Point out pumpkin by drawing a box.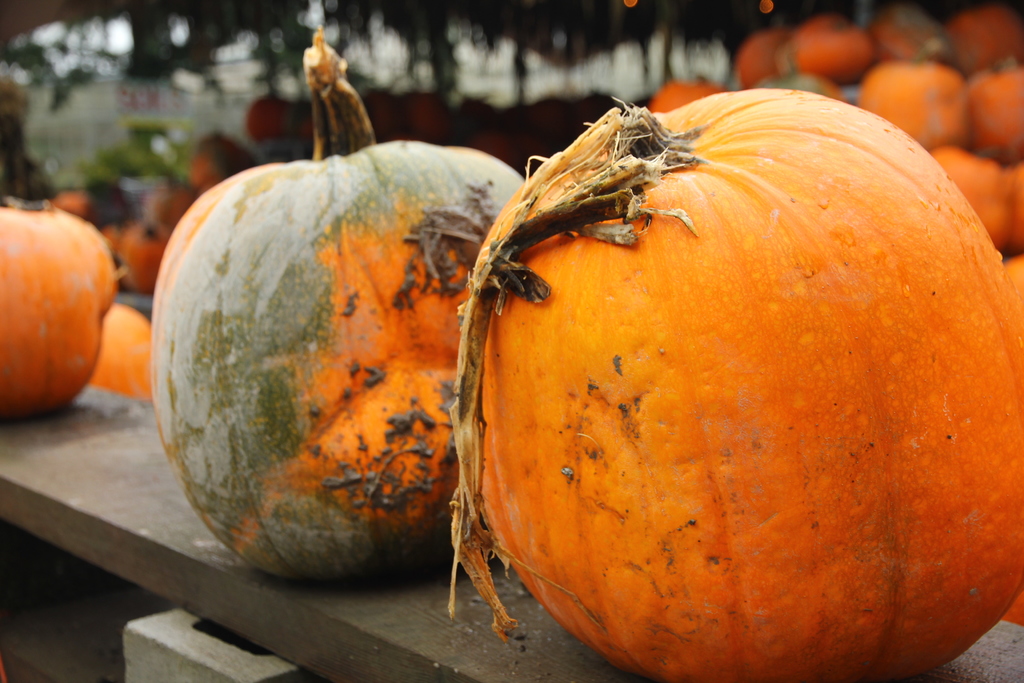
{"x1": 93, "y1": 306, "x2": 156, "y2": 404}.
